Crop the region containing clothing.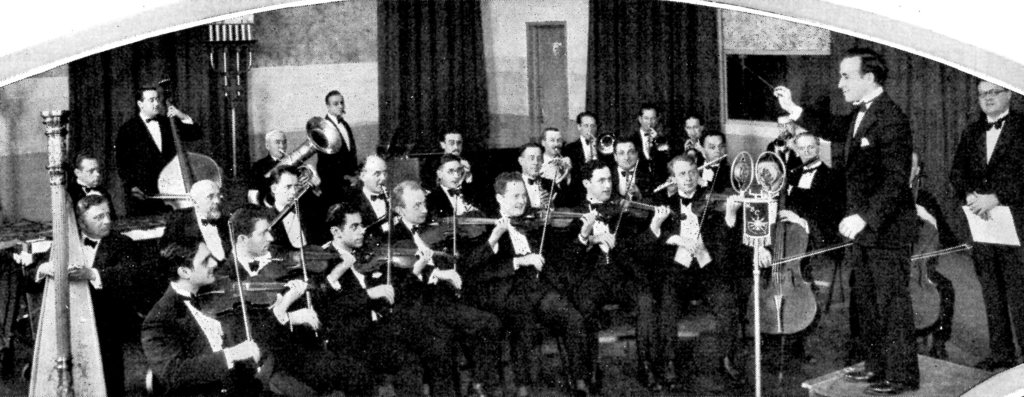
Crop region: bbox(123, 112, 195, 198).
